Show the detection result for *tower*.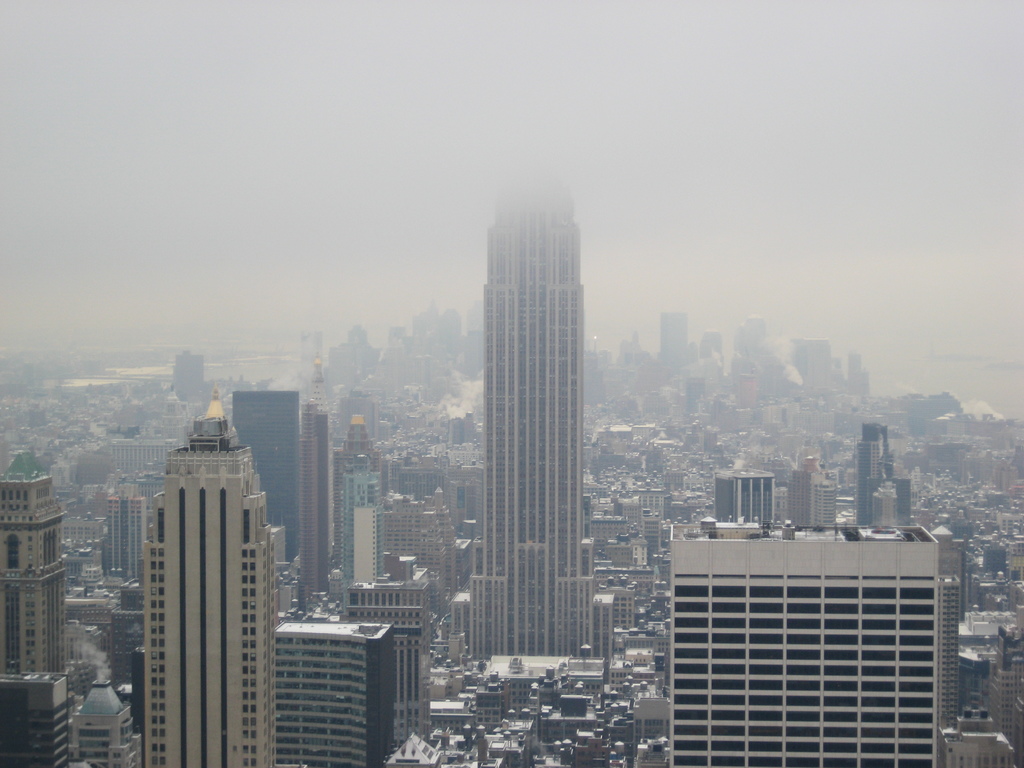
box(292, 397, 334, 606).
